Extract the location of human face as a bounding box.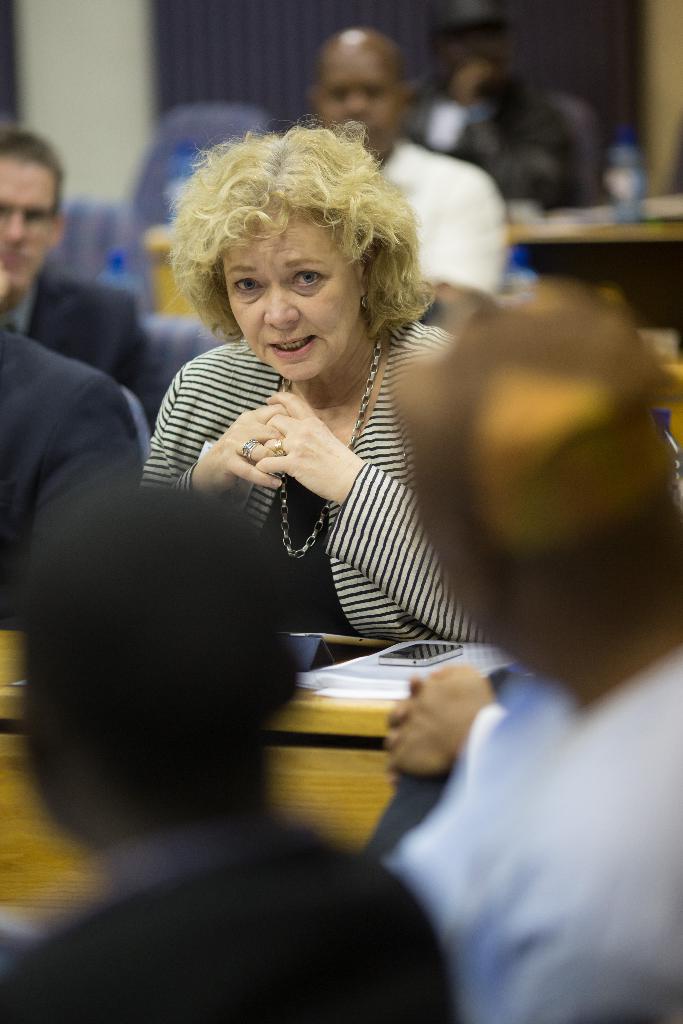
box=[218, 207, 360, 383].
